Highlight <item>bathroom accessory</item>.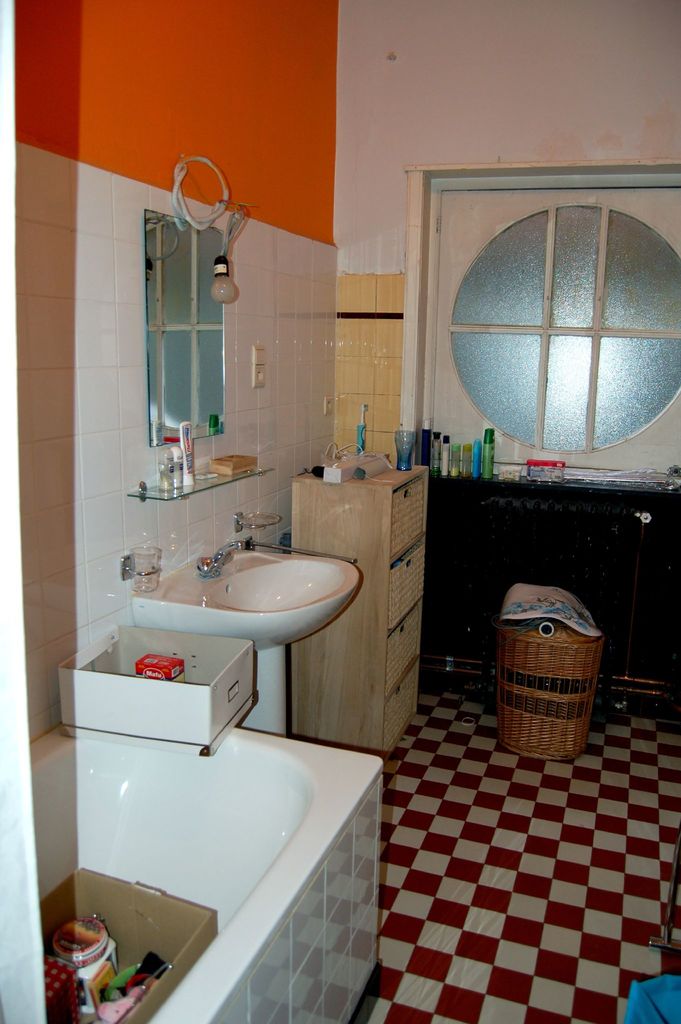
Highlighted region: bbox=(124, 467, 277, 499).
